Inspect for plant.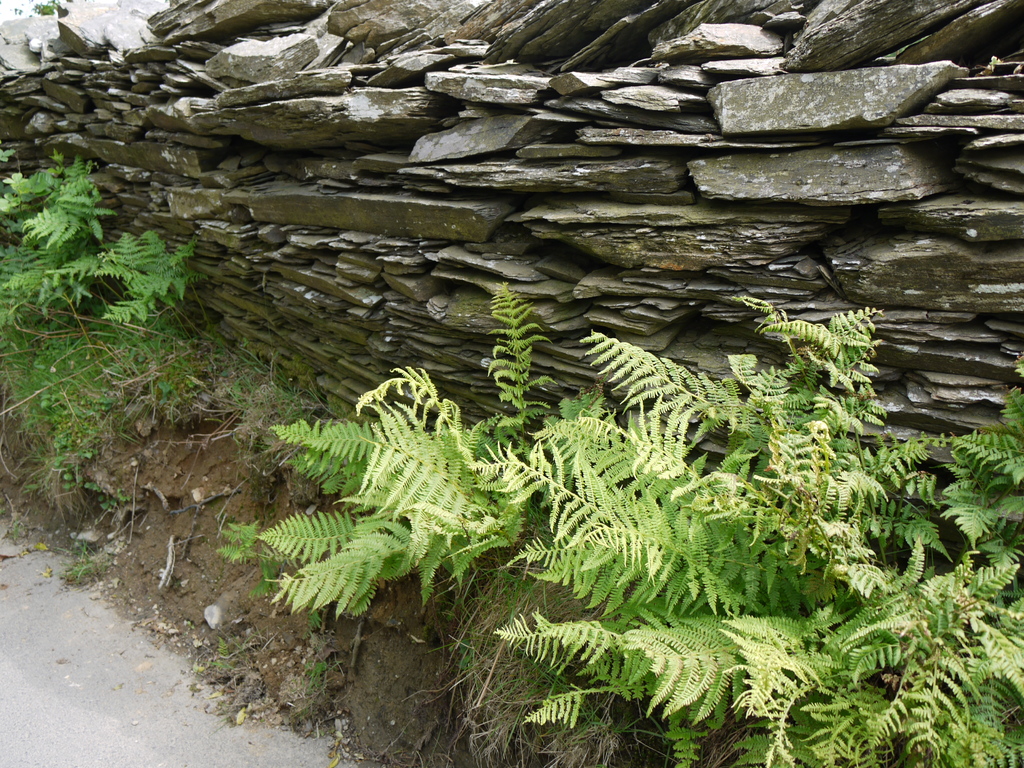
Inspection: x1=513, y1=343, x2=1023, y2=767.
